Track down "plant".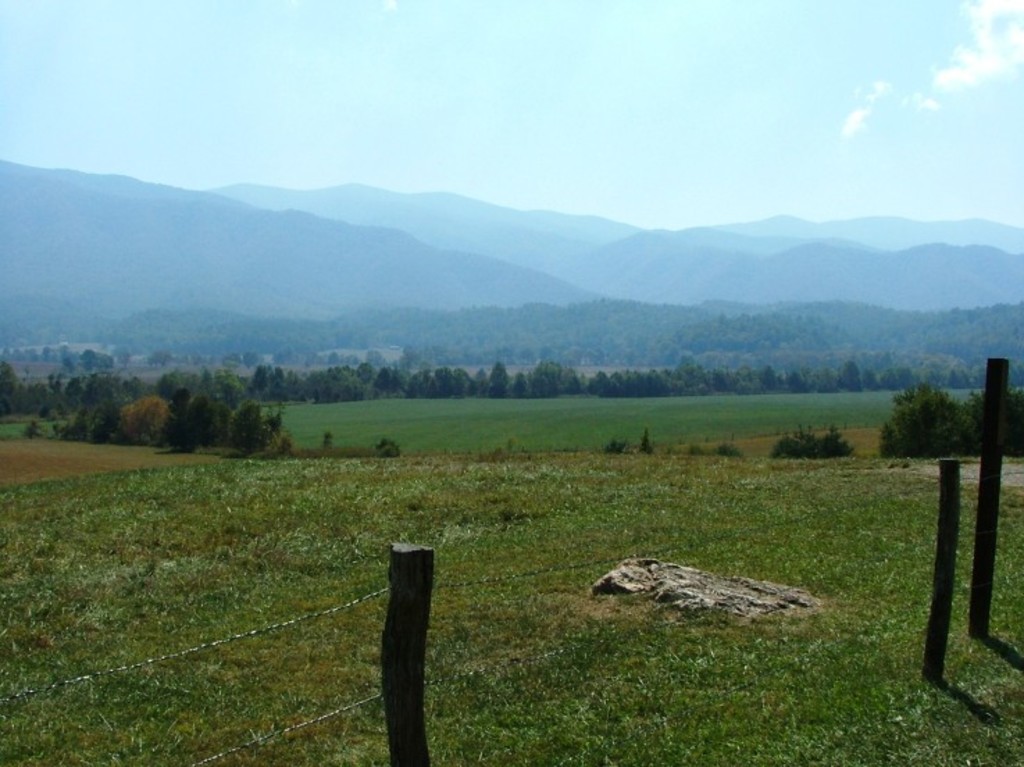
Tracked to 317, 428, 336, 456.
